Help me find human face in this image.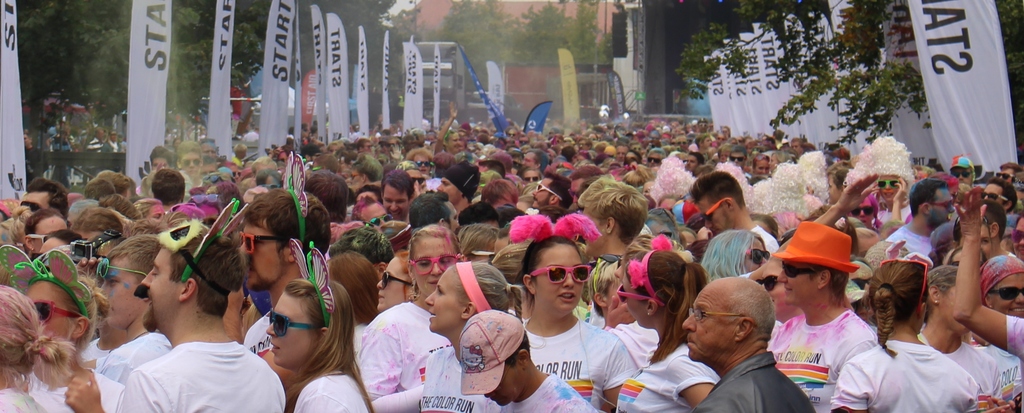
Found it: 533 243 589 314.
